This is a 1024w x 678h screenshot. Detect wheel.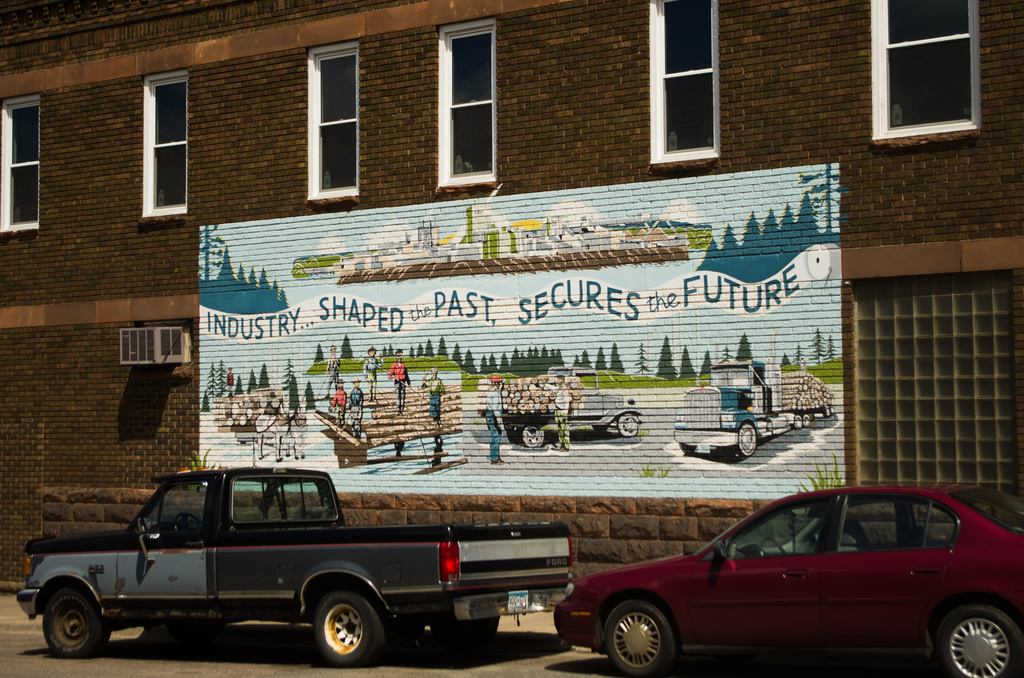
[x1=821, y1=408, x2=829, y2=417].
